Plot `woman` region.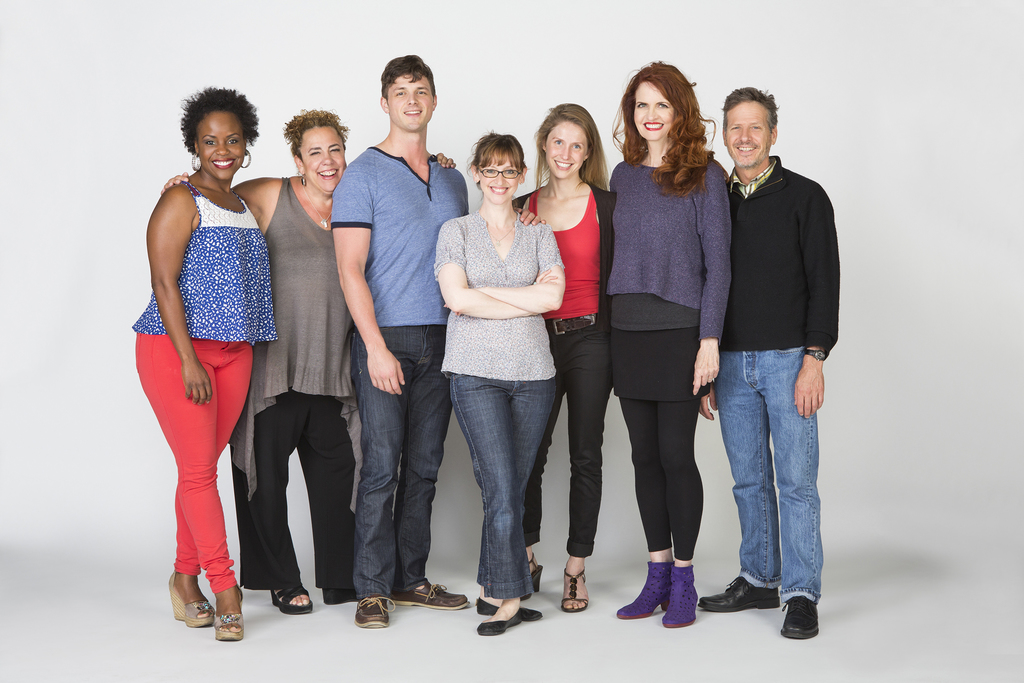
Plotted at x1=602 y1=64 x2=730 y2=630.
